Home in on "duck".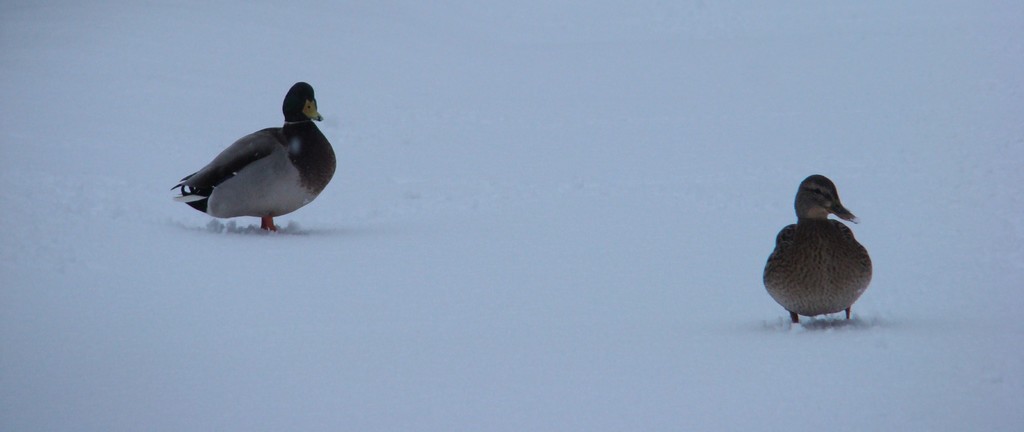
Homed in at [left=165, top=71, right=335, bottom=225].
